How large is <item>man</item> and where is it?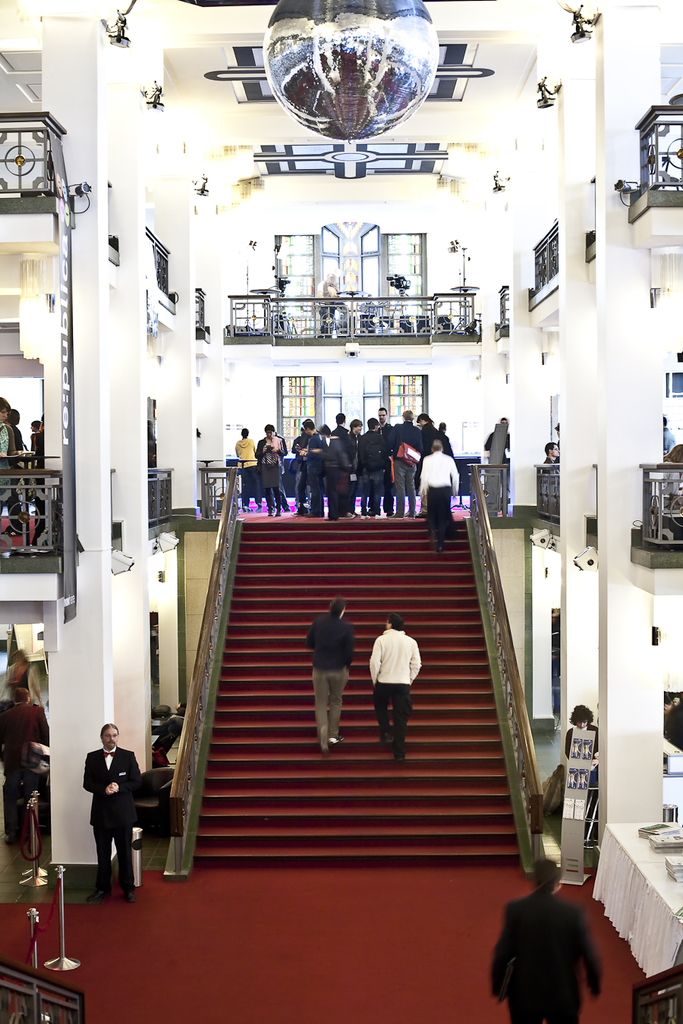
Bounding box: x1=369 y1=611 x2=423 y2=768.
